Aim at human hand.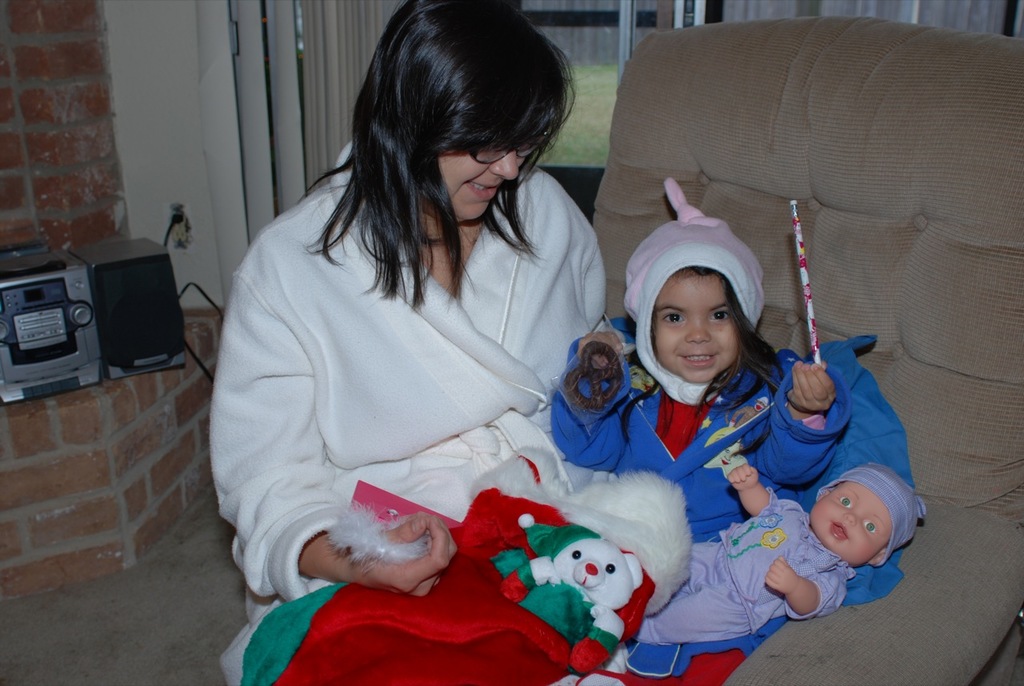
Aimed at pyautogui.locateOnScreen(766, 555, 800, 592).
